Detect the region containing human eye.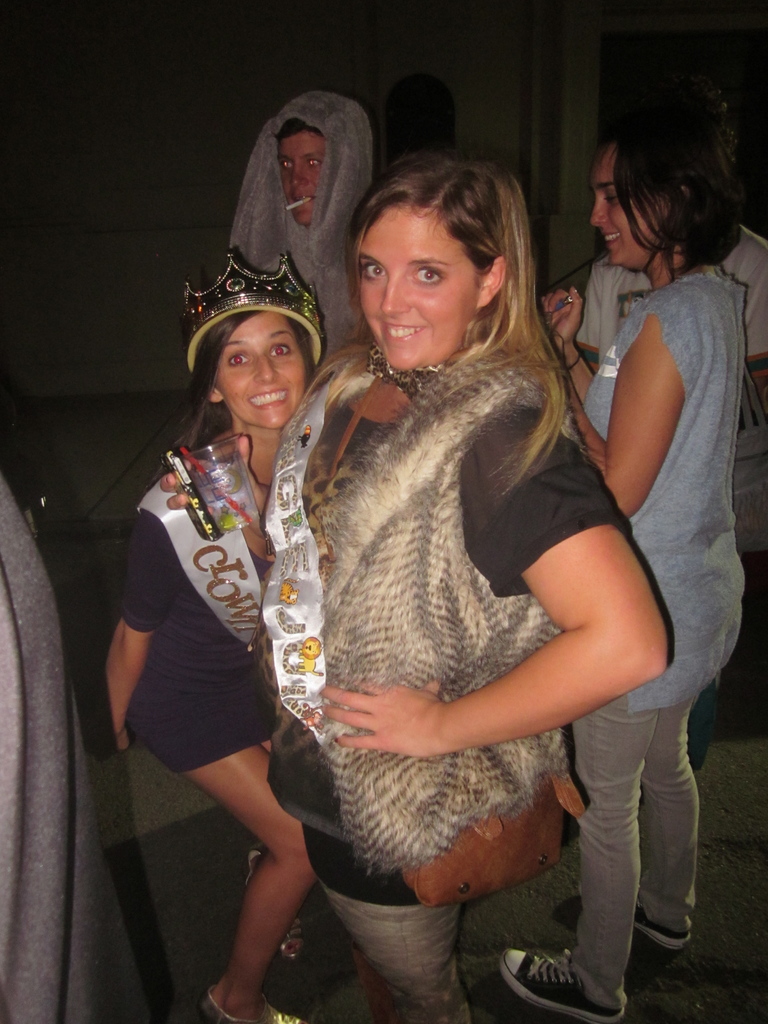
detection(600, 188, 618, 204).
